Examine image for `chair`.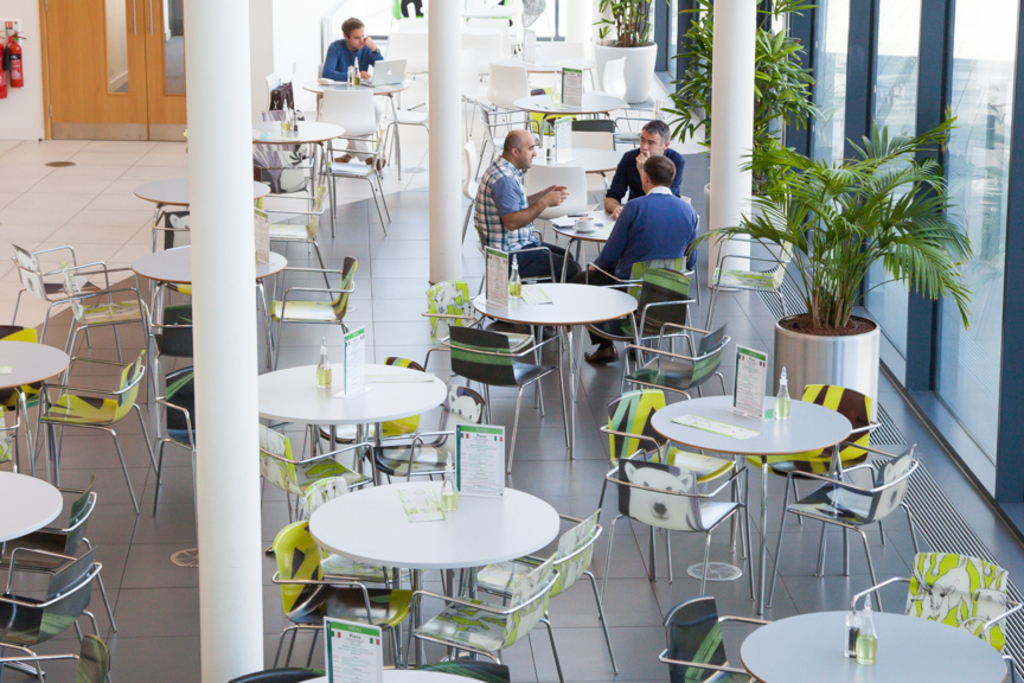
Examination result: x1=850 y1=551 x2=1023 y2=682.
